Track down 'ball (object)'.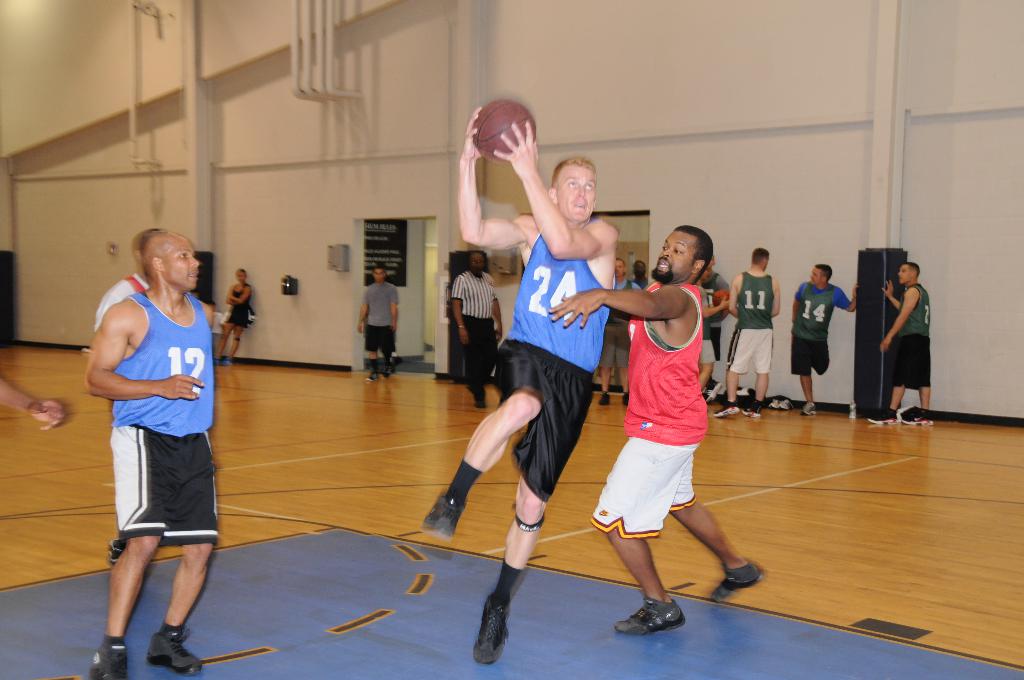
Tracked to (x1=475, y1=98, x2=541, y2=163).
